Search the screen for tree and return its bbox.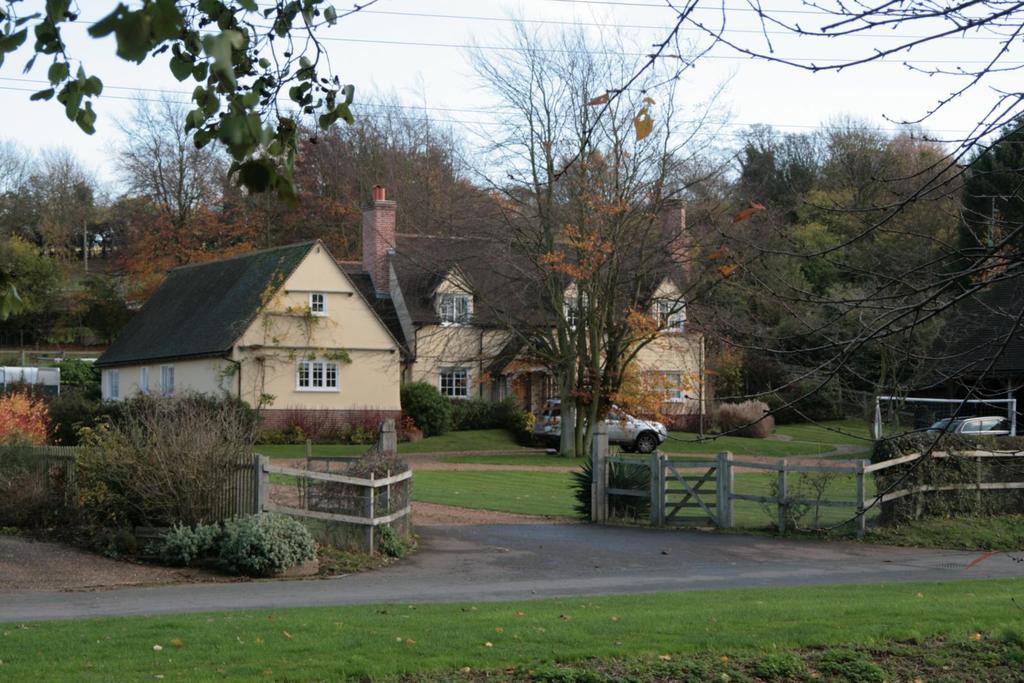
Found: detection(513, 0, 1023, 560).
